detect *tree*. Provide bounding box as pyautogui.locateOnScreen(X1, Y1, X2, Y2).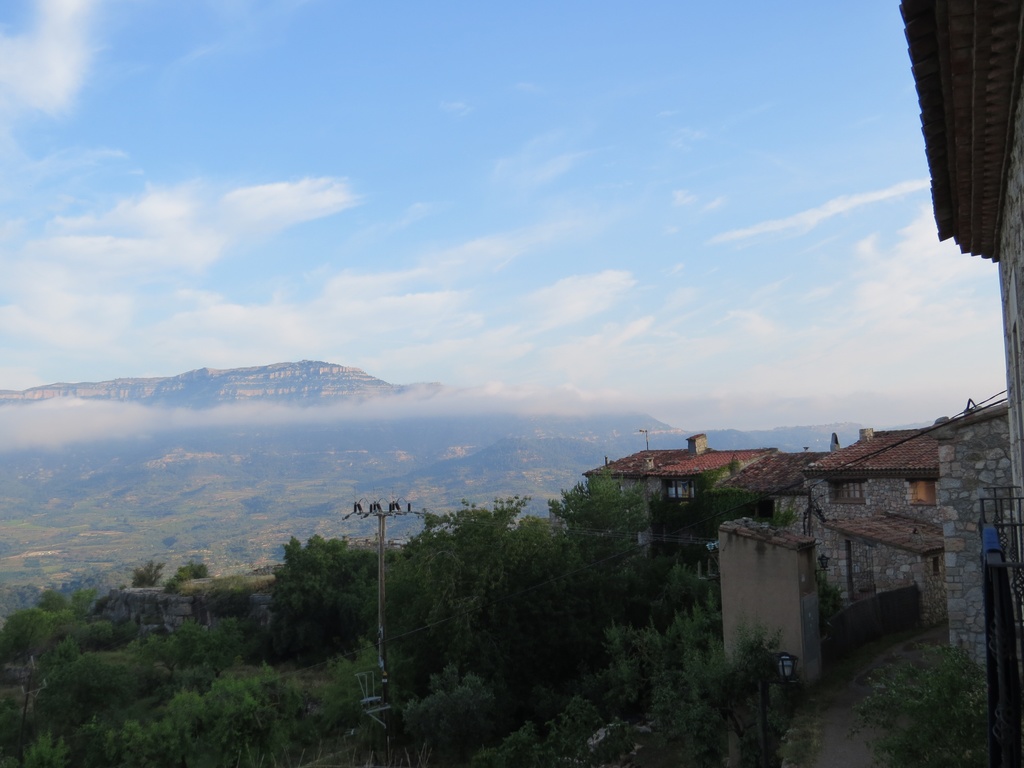
pyautogui.locateOnScreen(606, 614, 819, 767).
